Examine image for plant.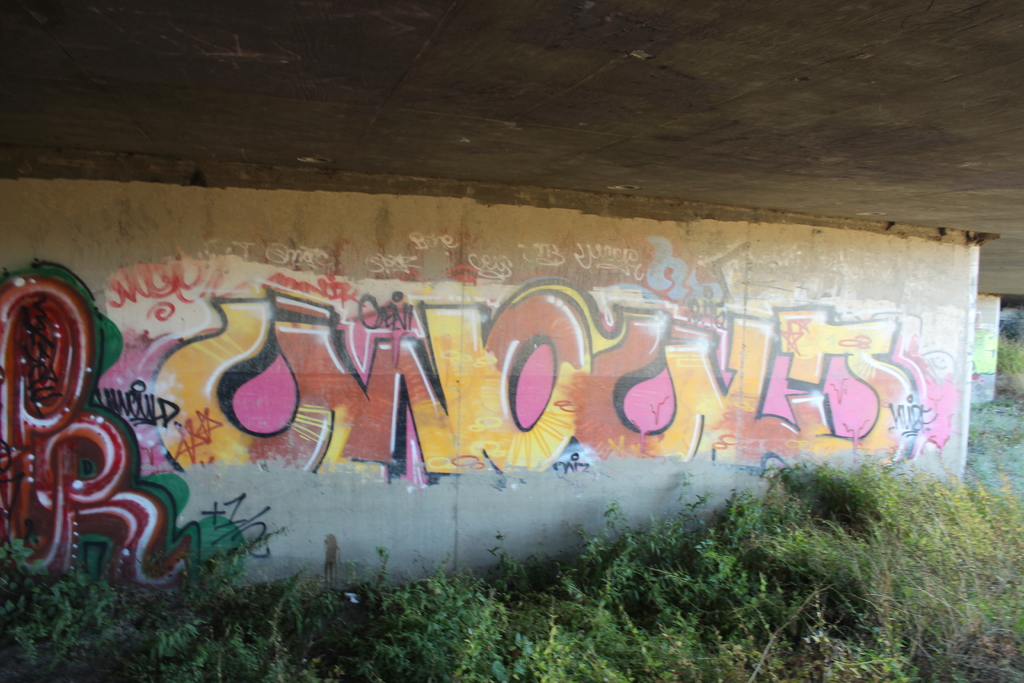
Examination result: <bbox>995, 320, 1023, 381</bbox>.
